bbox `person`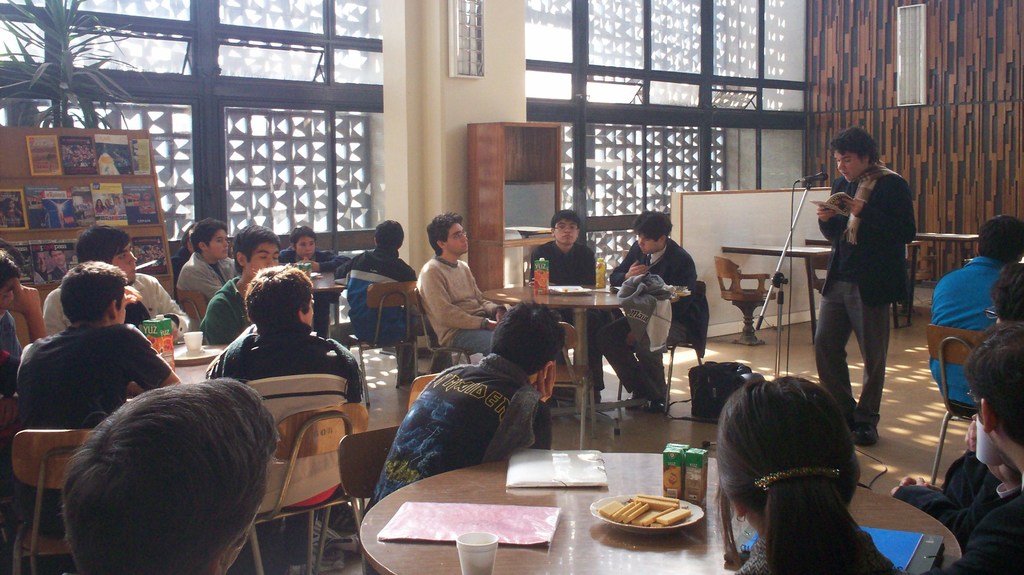
bbox=(19, 257, 185, 571)
